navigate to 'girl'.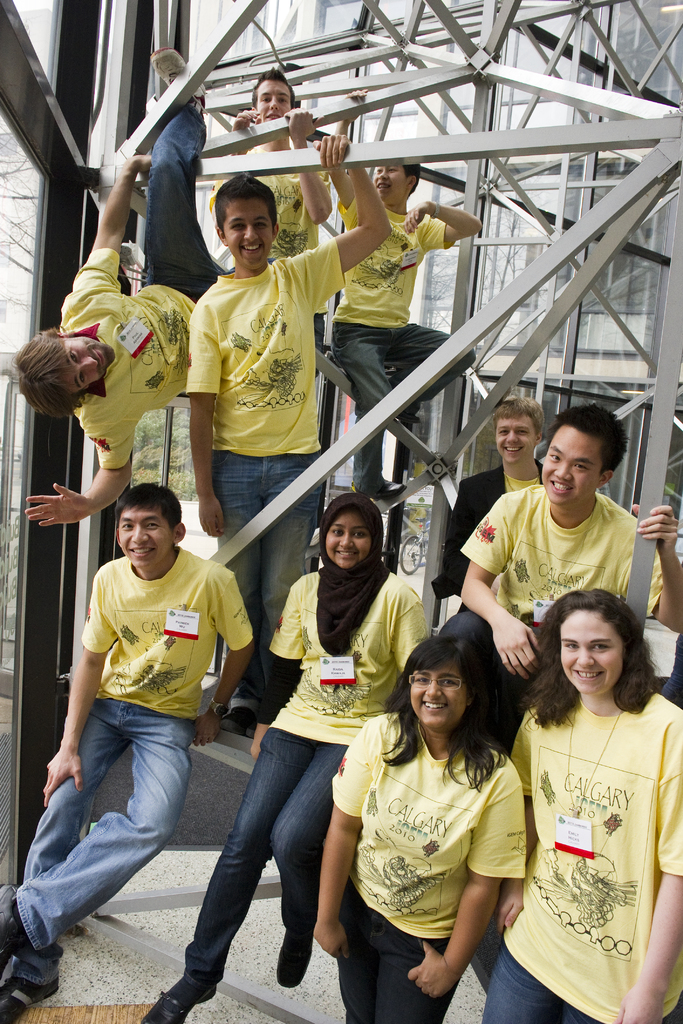
Navigation target: 507:586:682:1023.
